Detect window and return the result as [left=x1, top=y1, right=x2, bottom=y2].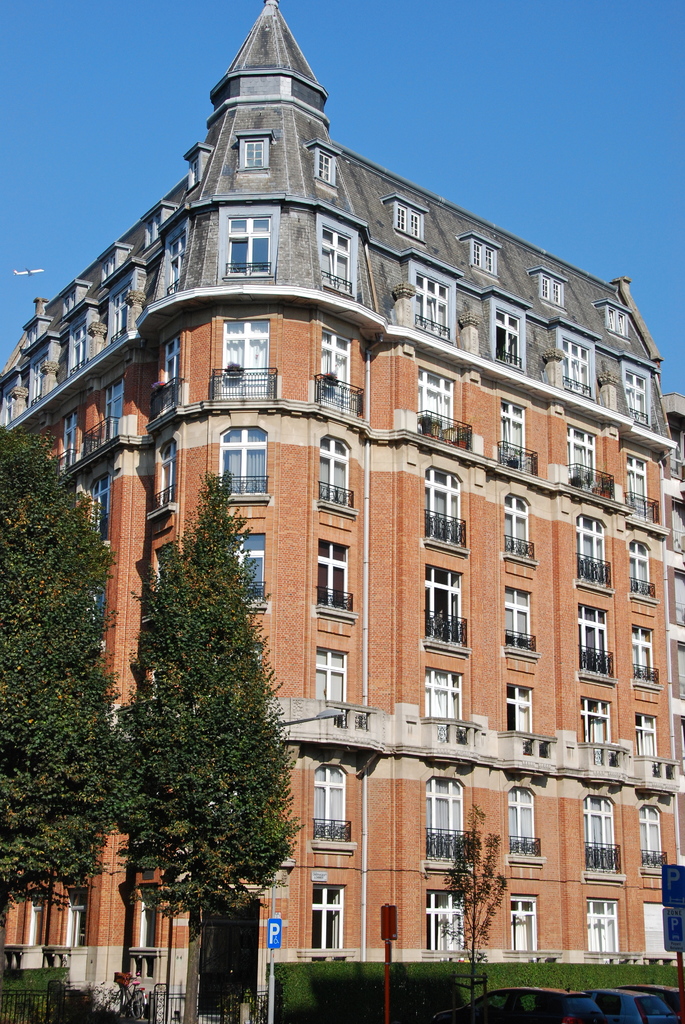
[left=585, top=897, right=617, bottom=958].
